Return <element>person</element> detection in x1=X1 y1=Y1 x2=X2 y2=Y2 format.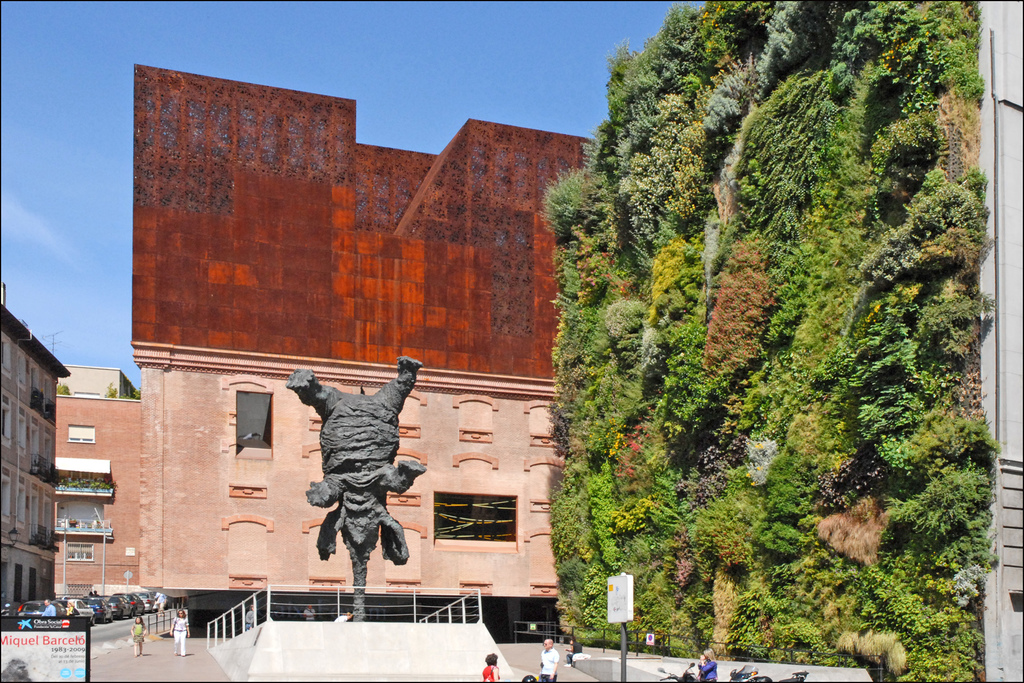
x1=169 y1=606 x2=189 y2=655.
